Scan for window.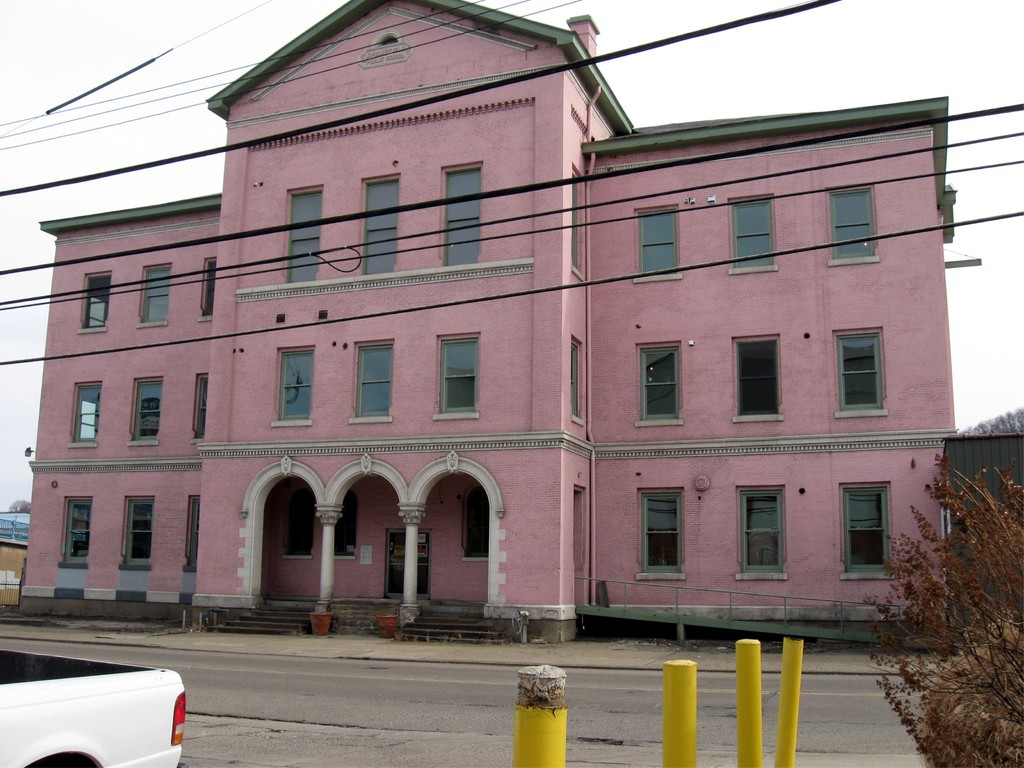
Scan result: 463 488 488 557.
